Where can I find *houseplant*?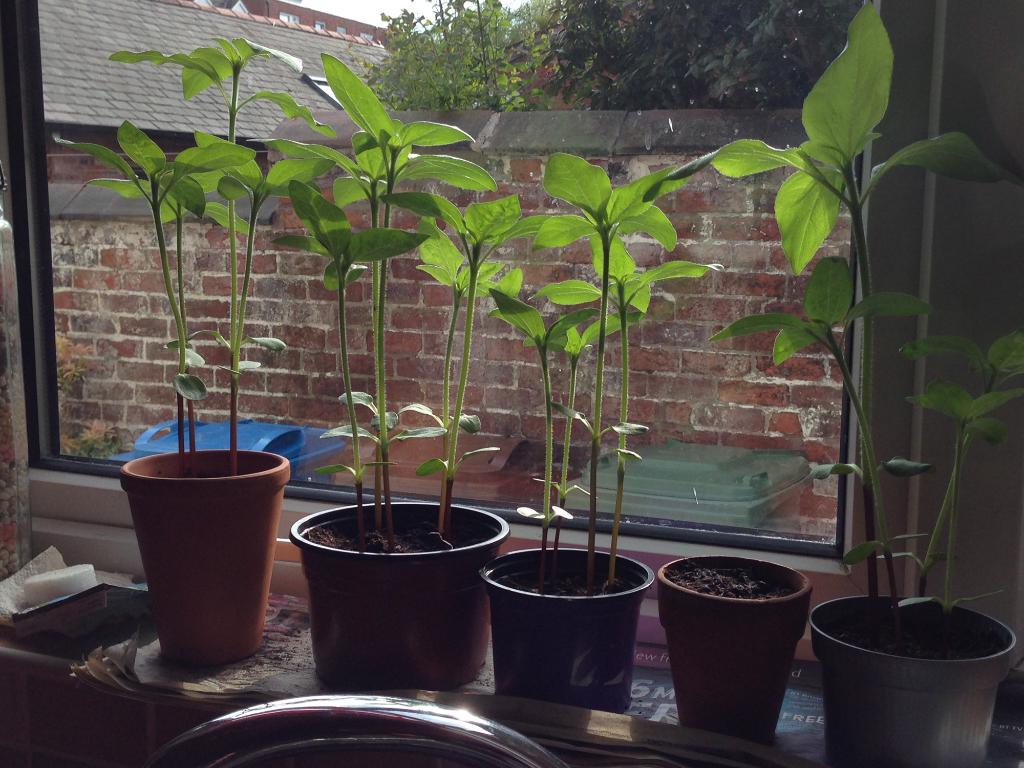
You can find it at l=99, t=24, r=300, b=673.
